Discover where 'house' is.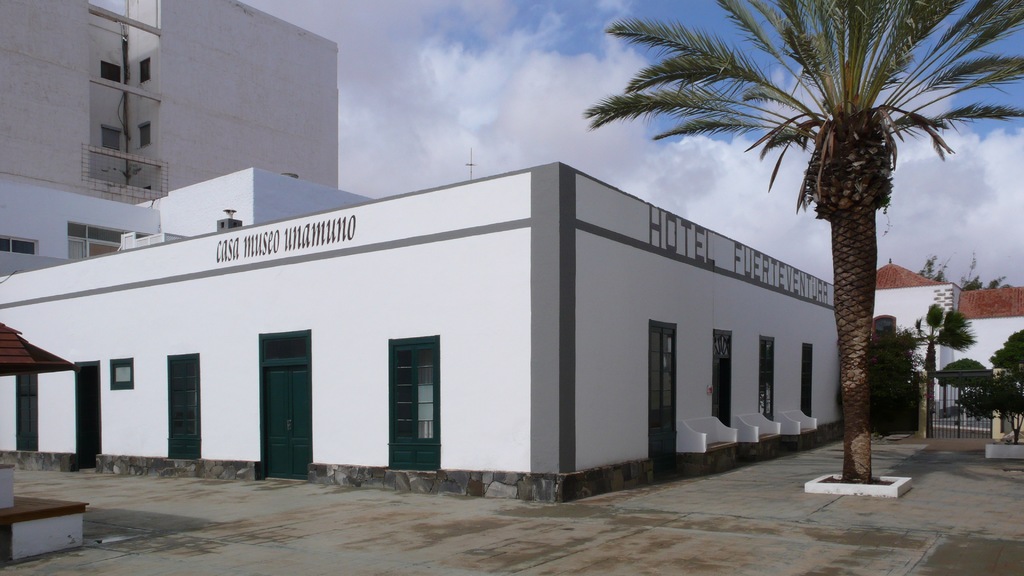
Discovered at <box>874,259,1023,420</box>.
